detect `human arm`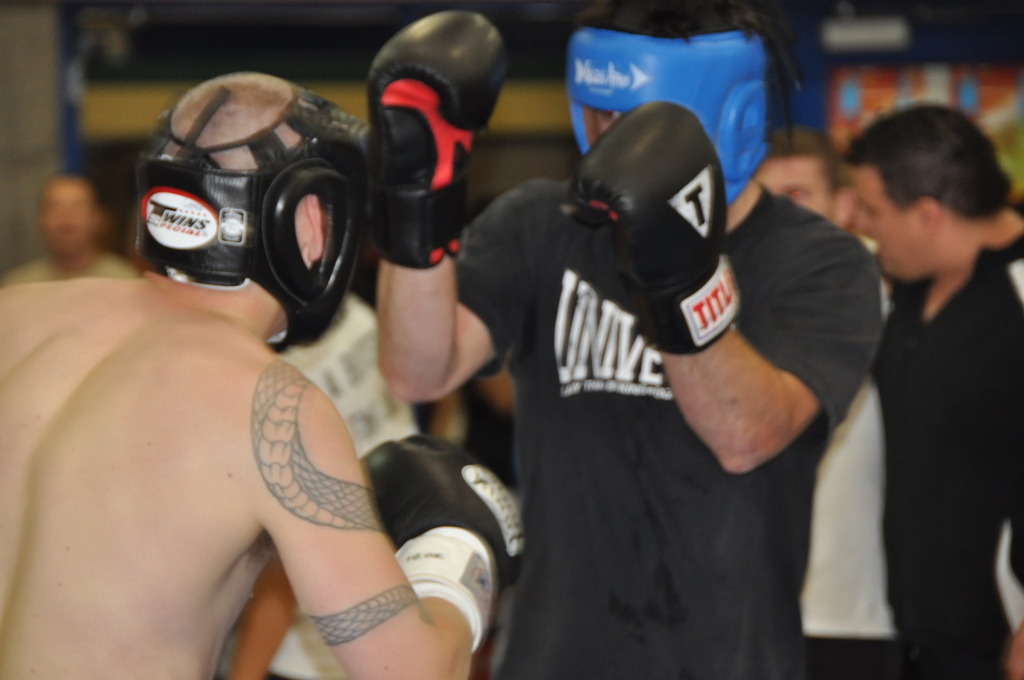
[265, 406, 527, 676]
